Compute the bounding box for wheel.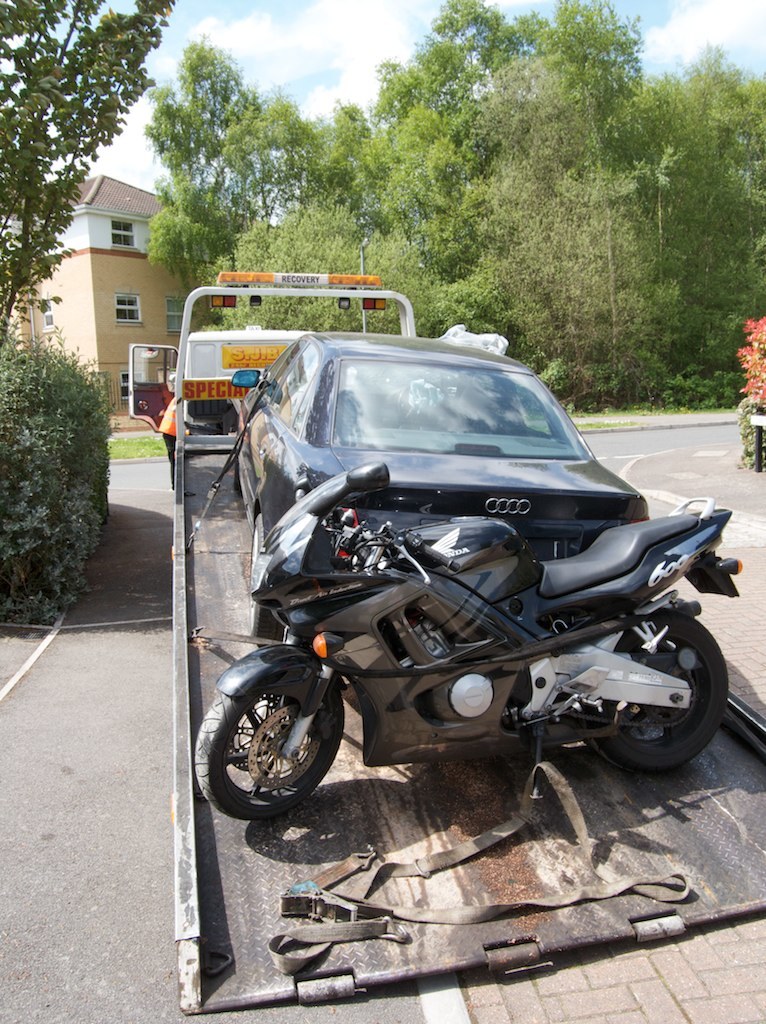
{"left": 230, "top": 466, "right": 242, "bottom": 492}.
